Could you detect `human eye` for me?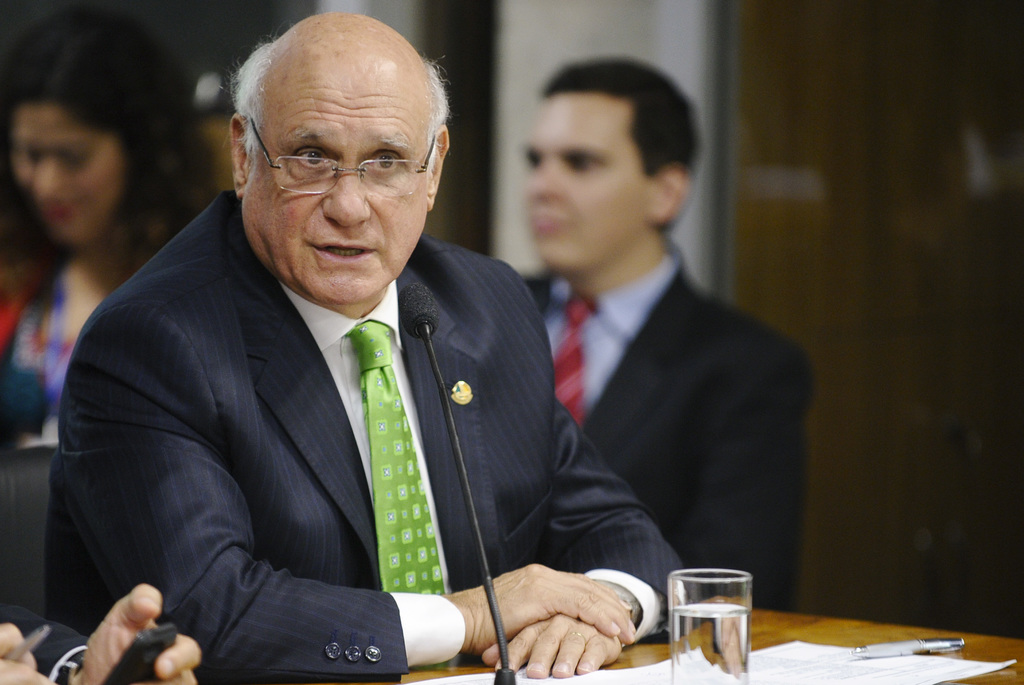
Detection result: 364, 145, 408, 192.
